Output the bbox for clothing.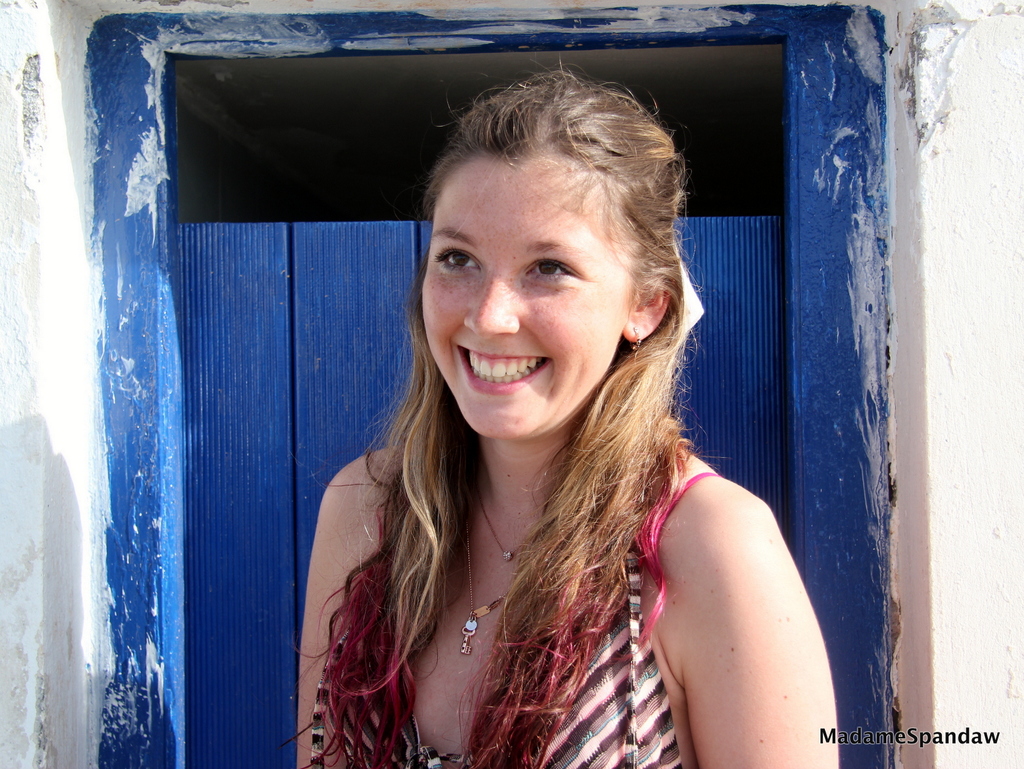
[305,471,728,768].
